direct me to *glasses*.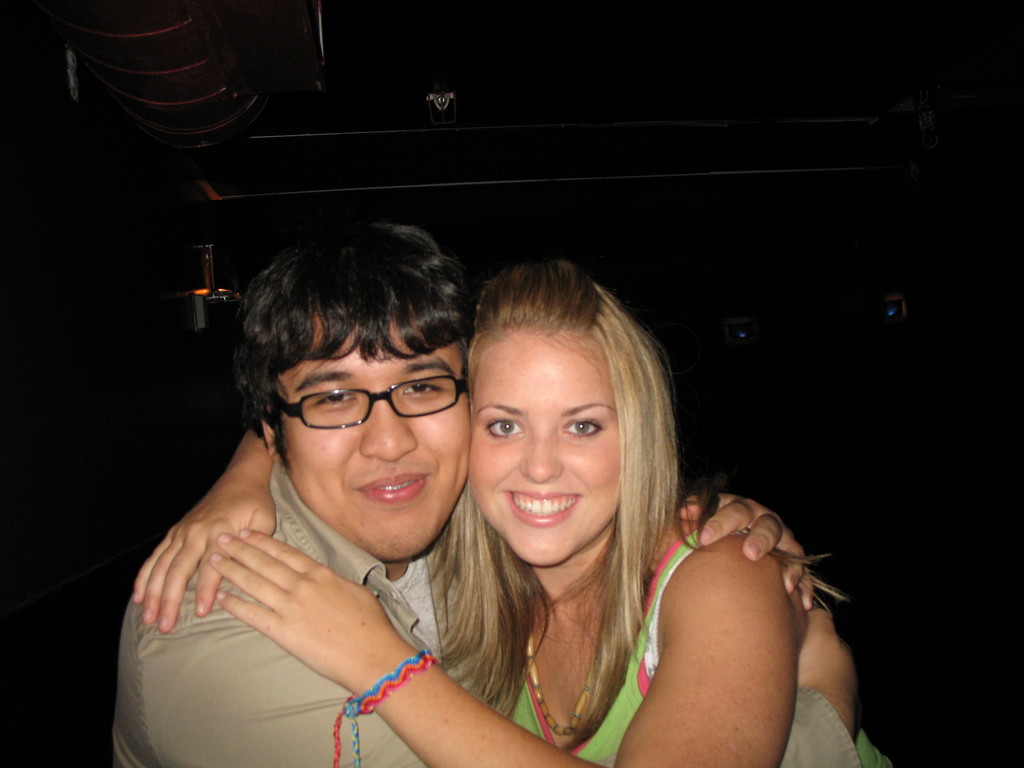
Direction: box=[265, 373, 470, 428].
